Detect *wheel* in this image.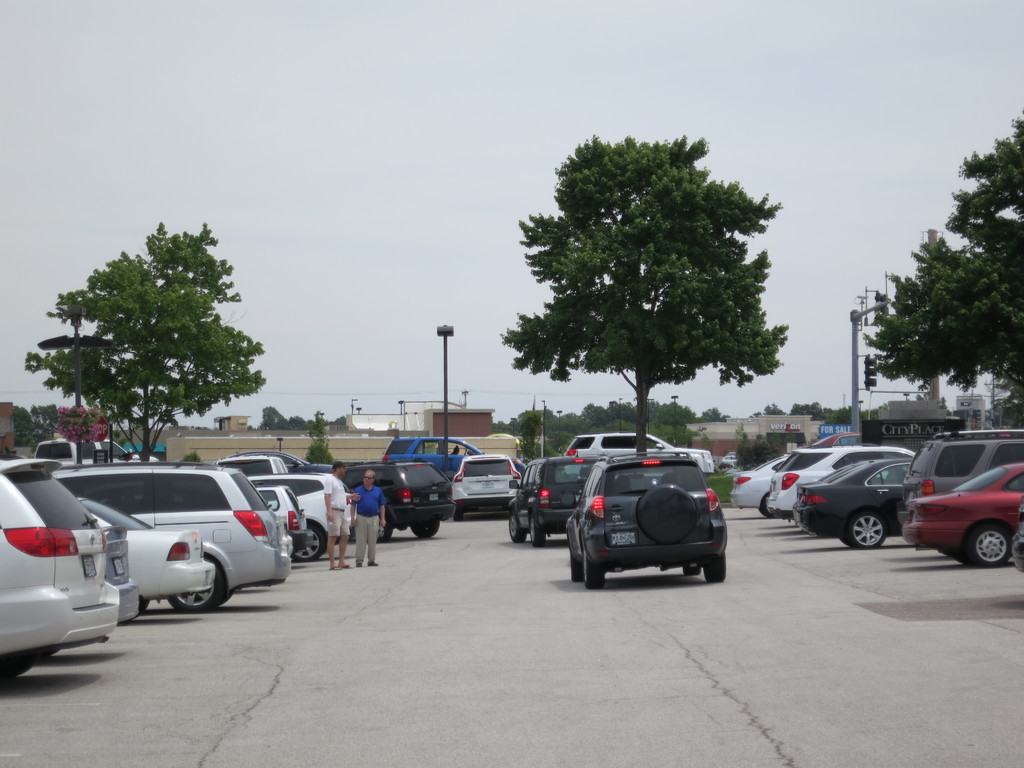
Detection: box(452, 508, 461, 522).
